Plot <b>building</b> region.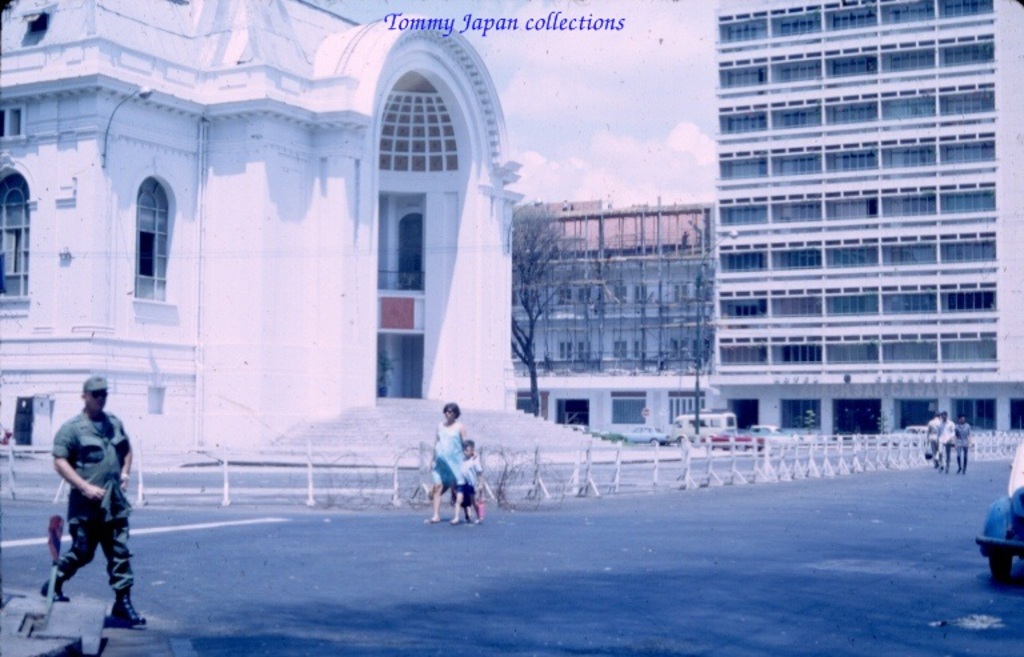
Plotted at 711 0 1023 436.
